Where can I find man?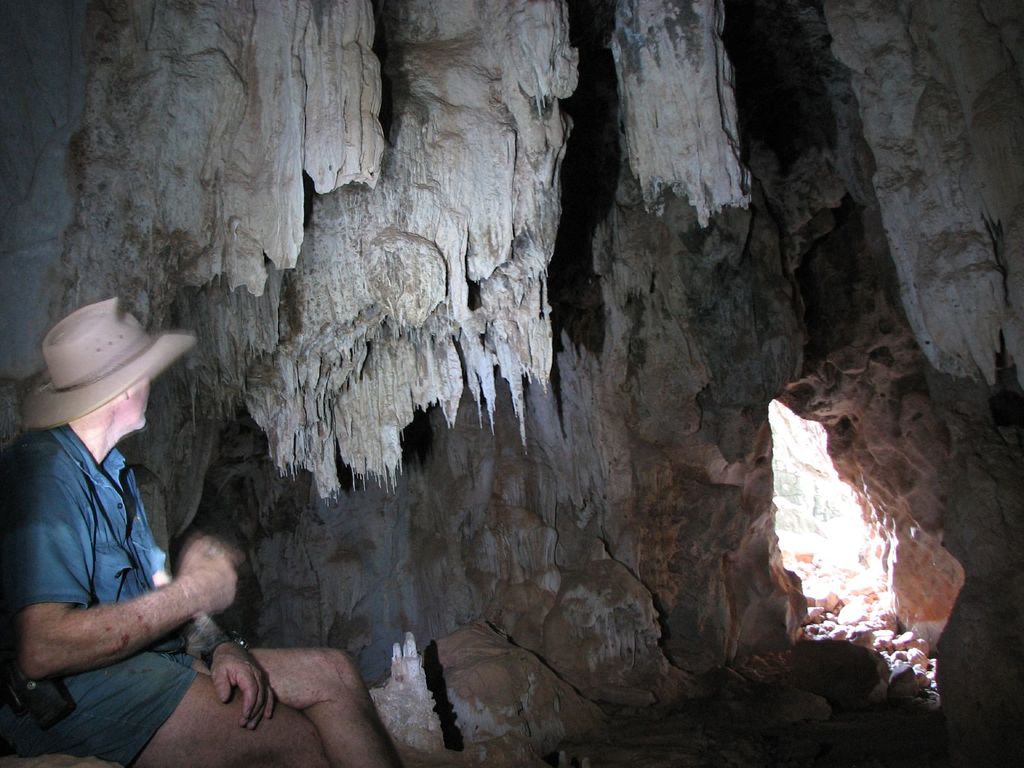
You can find it at crop(0, 344, 383, 739).
